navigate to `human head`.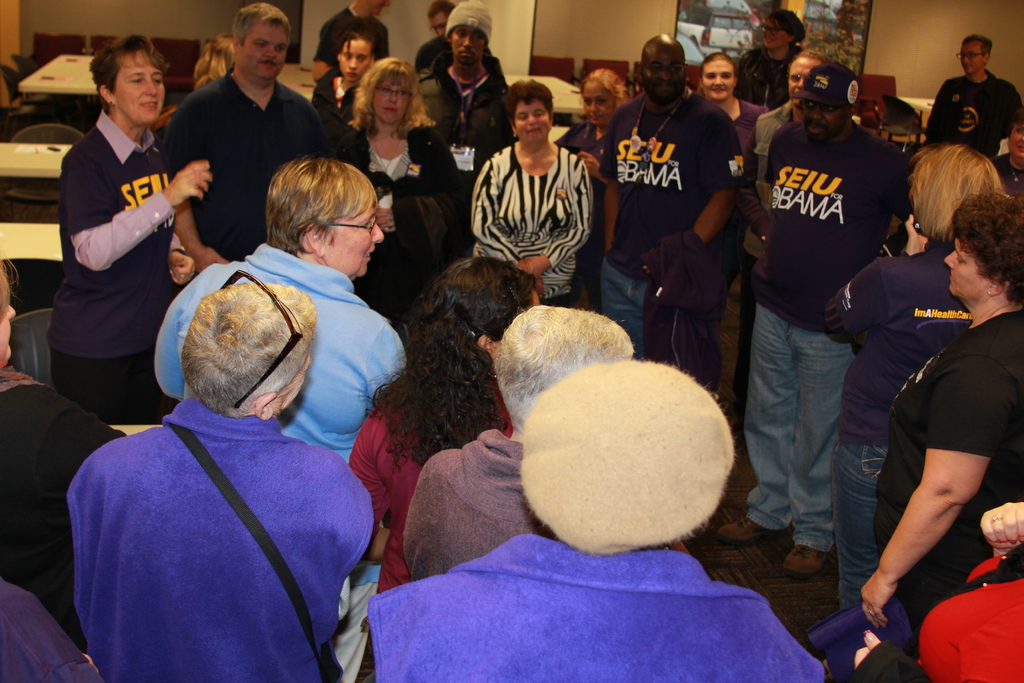
Navigation target: detection(189, 37, 237, 90).
